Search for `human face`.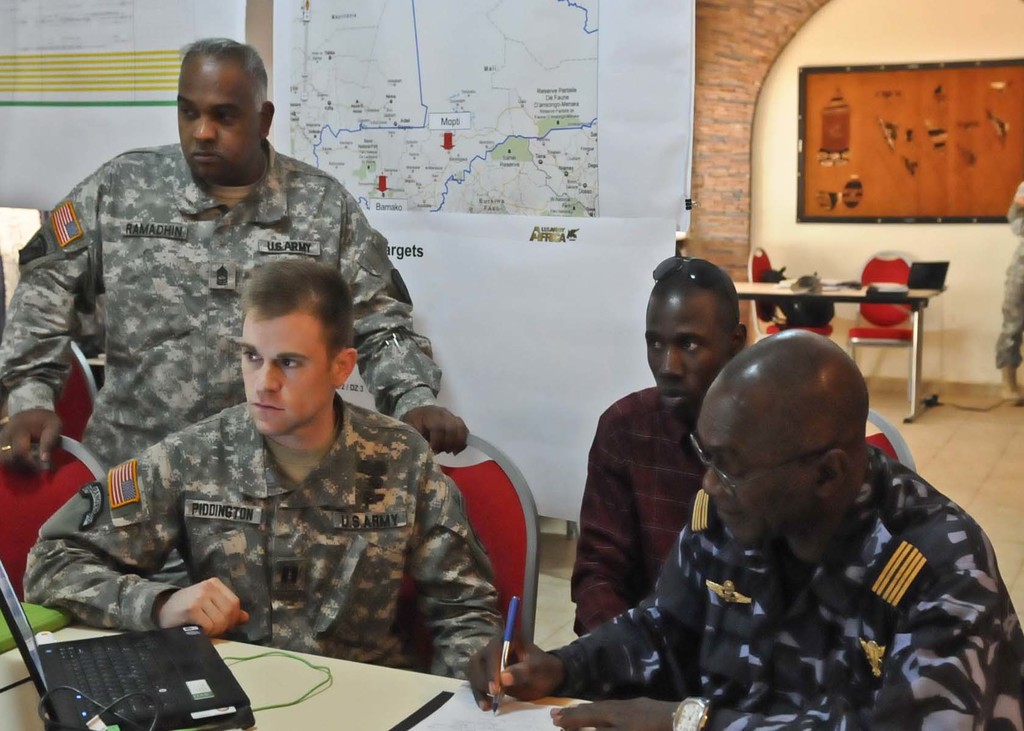
Found at 646:293:732:422.
